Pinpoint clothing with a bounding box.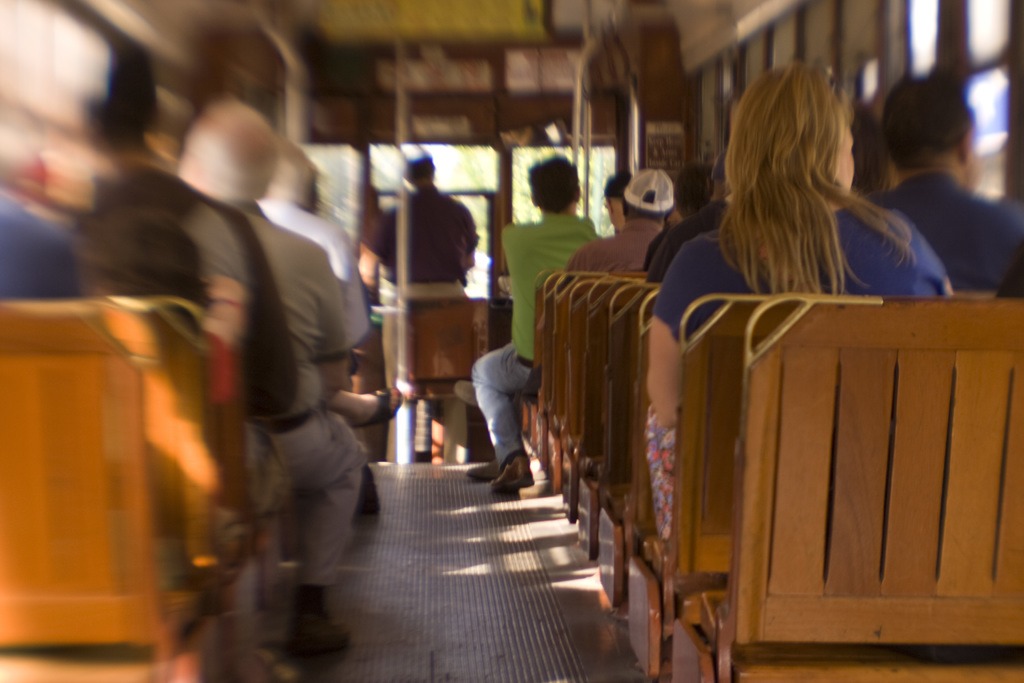
detection(0, 202, 67, 310).
